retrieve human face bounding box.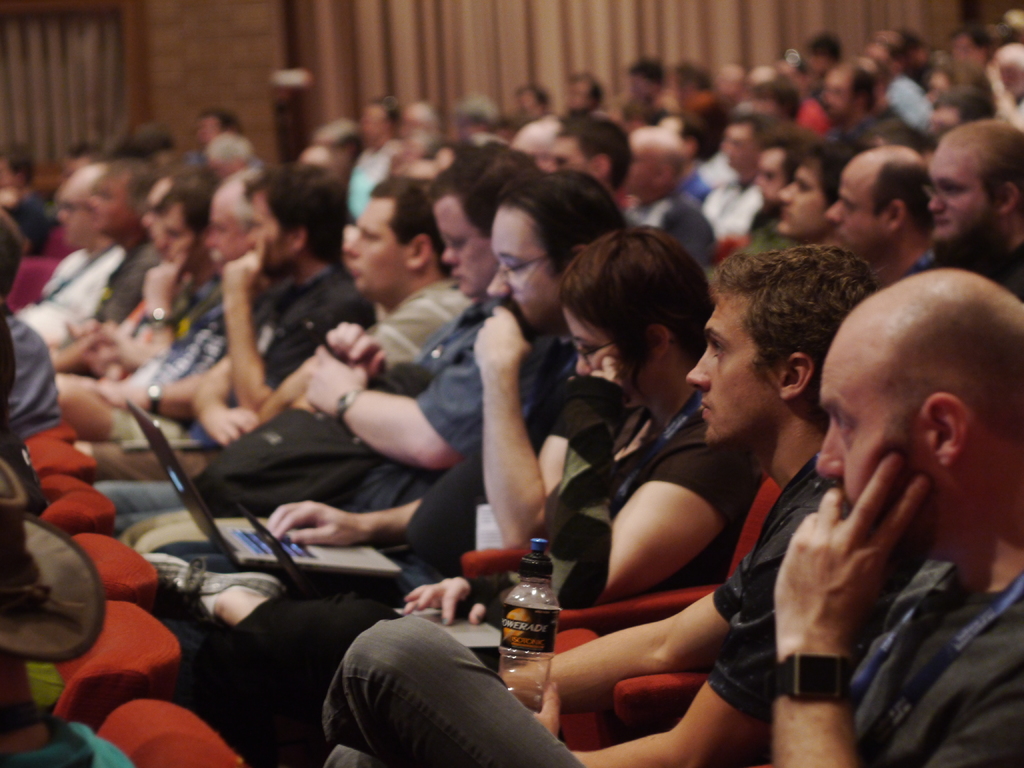
Bounding box: {"x1": 51, "y1": 178, "x2": 94, "y2": 252}.
